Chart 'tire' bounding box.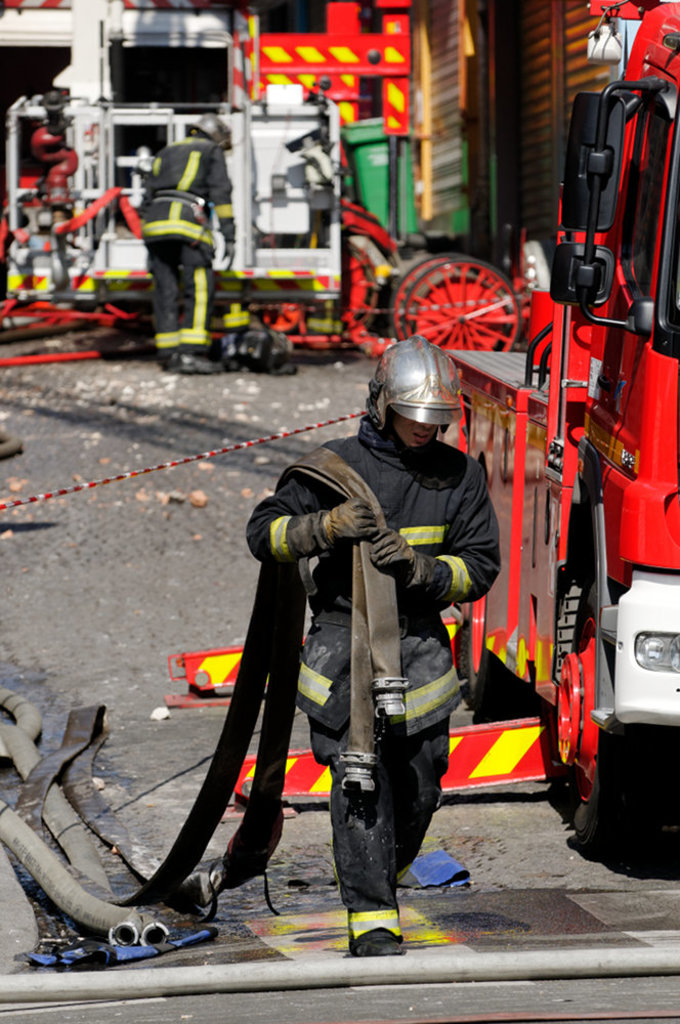
Charted: [467,589,527,722].
